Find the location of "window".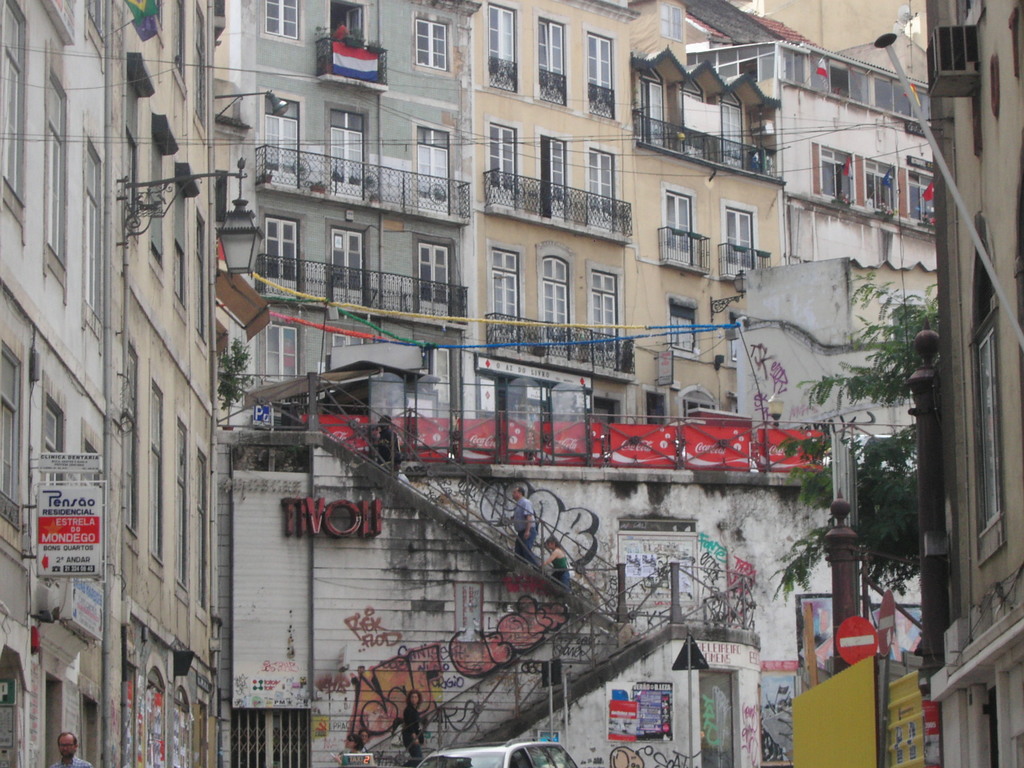
Location: 591 264 614 362.
